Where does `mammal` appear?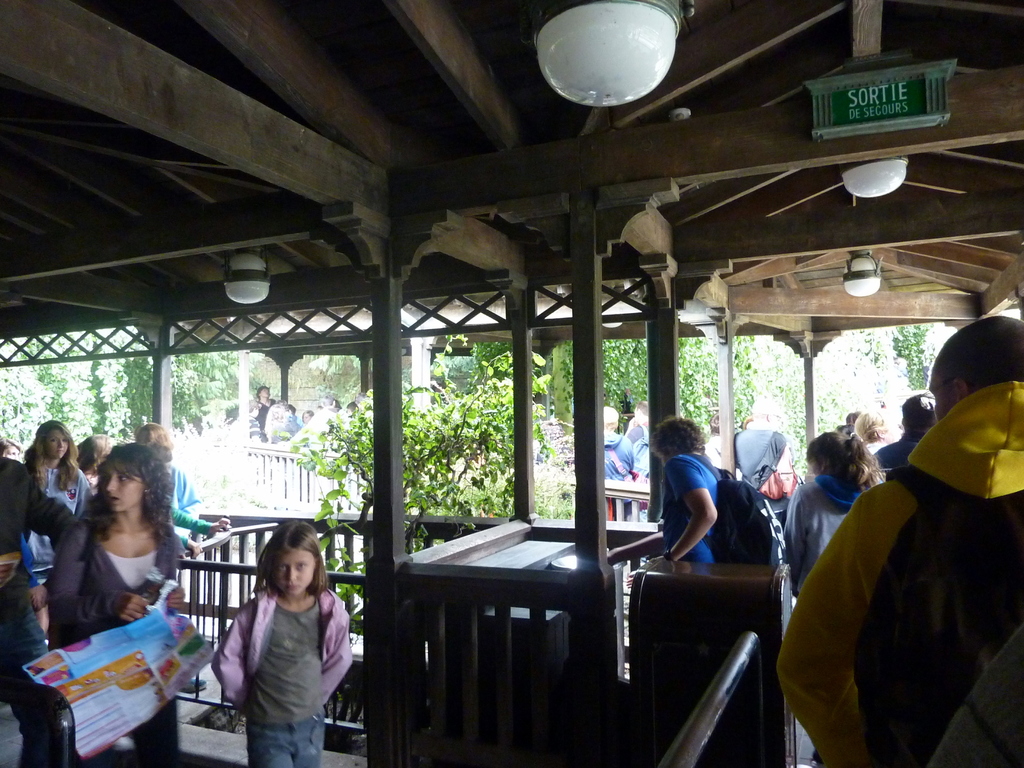
Appears at <box>870,388,936,477</box>.
